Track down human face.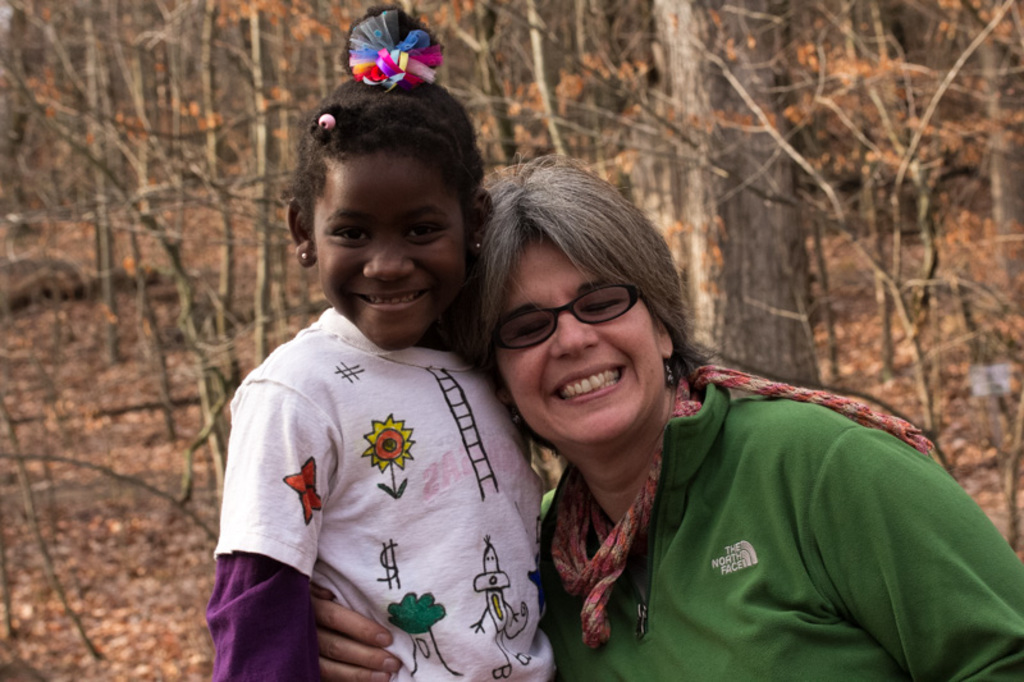
Tracked to rect(493, 230, 667, 445).
